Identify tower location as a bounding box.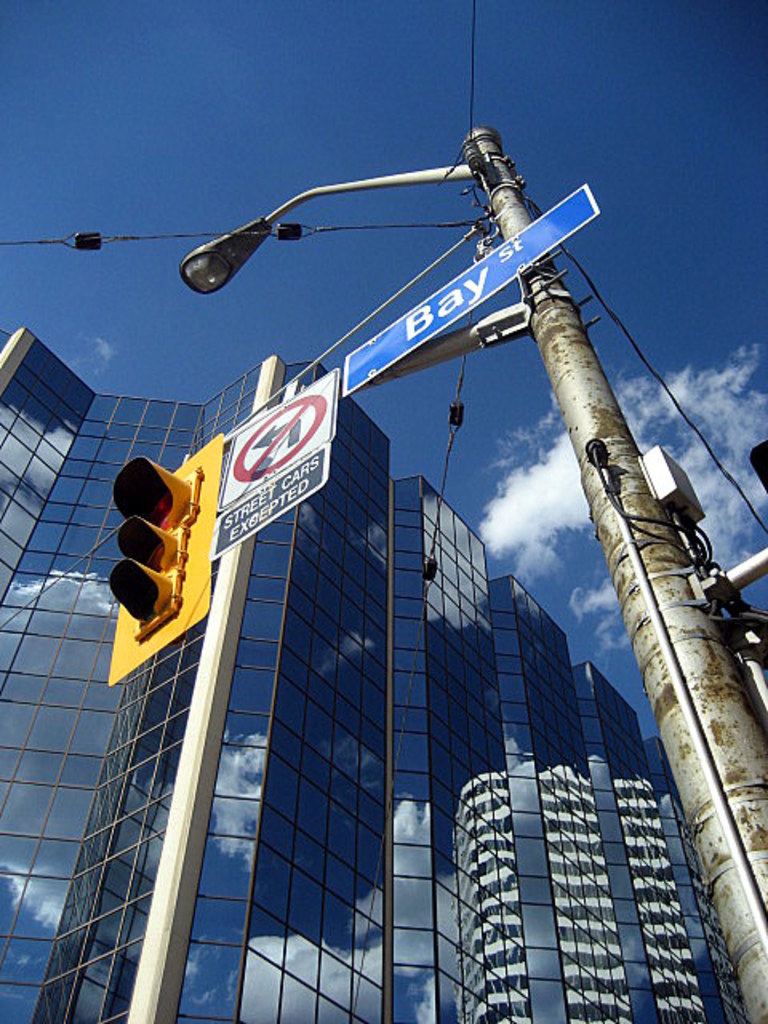
(379, 482, 522, 1022).
